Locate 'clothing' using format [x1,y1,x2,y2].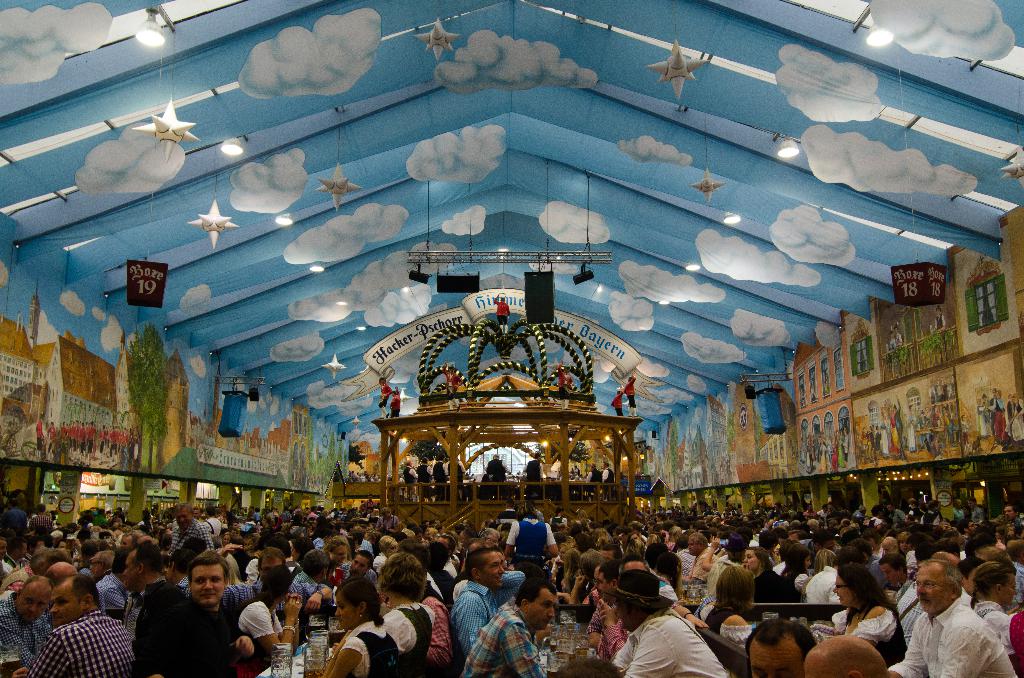
[468,604,543,677].
